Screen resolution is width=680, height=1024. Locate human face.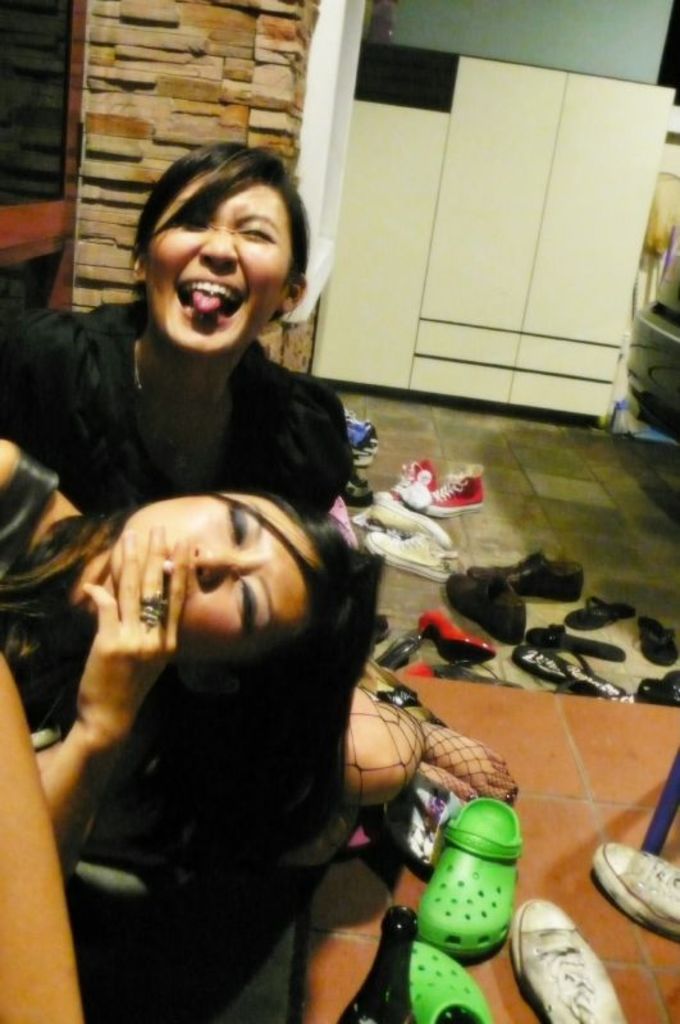
box(149, 173, 292, 355).
